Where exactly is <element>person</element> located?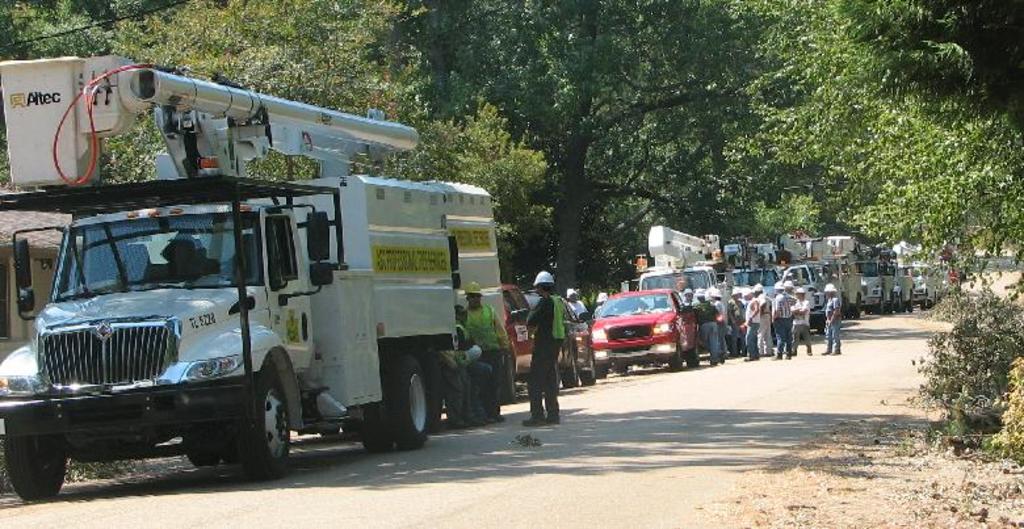
Its bounding box is detection(453, 284, 509, 413).
